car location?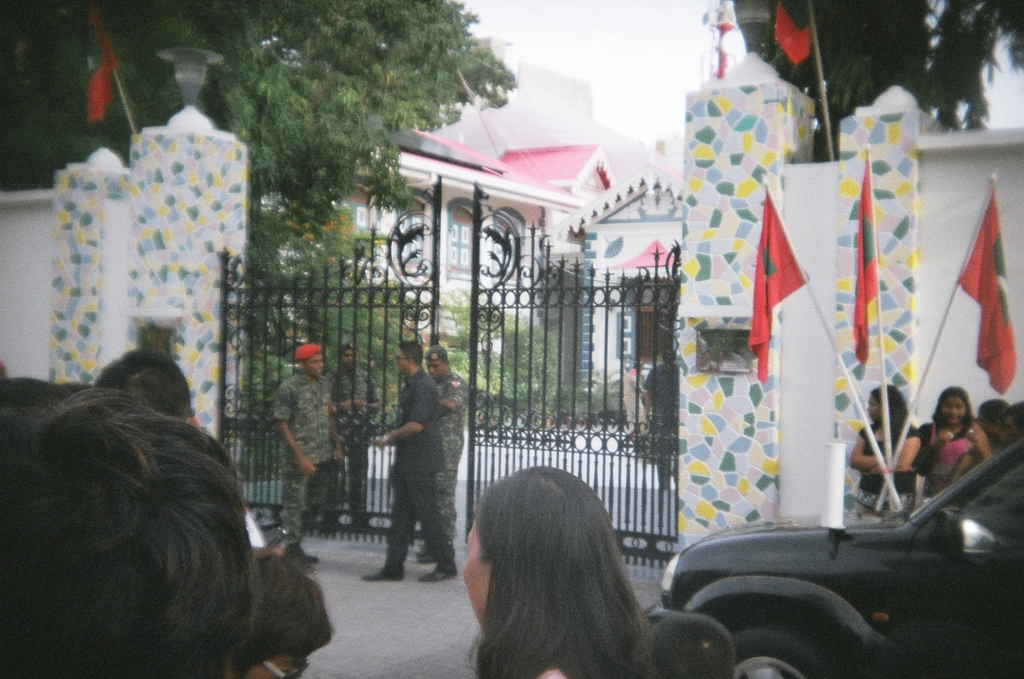
(left=651, top=443, right=1023, bottom=678)
